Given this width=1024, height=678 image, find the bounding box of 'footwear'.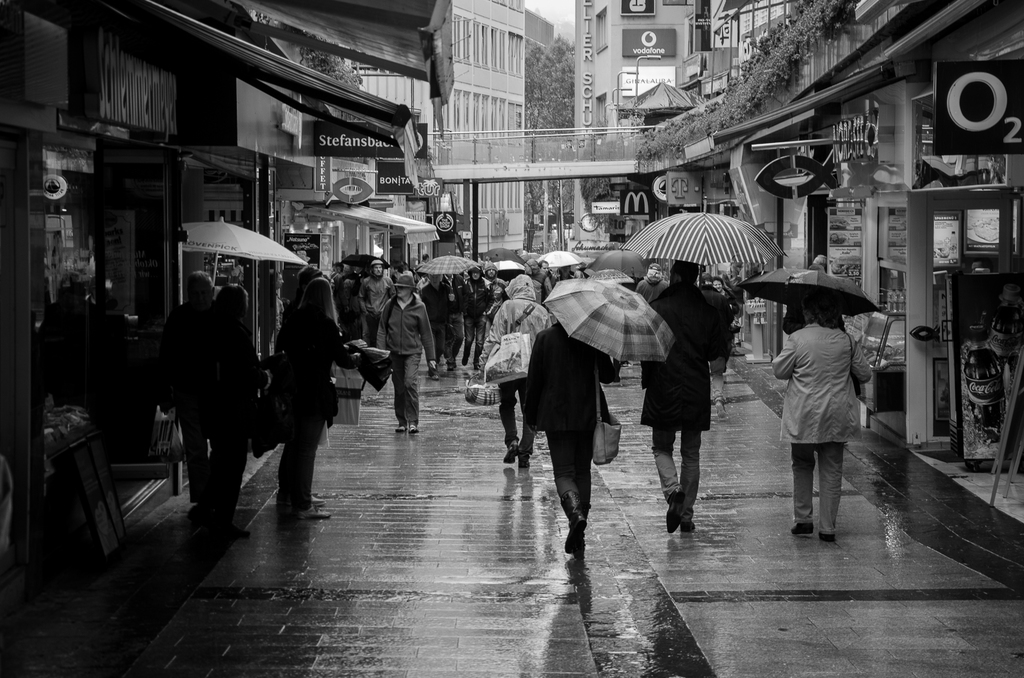
[307, 494, 326, 511].
